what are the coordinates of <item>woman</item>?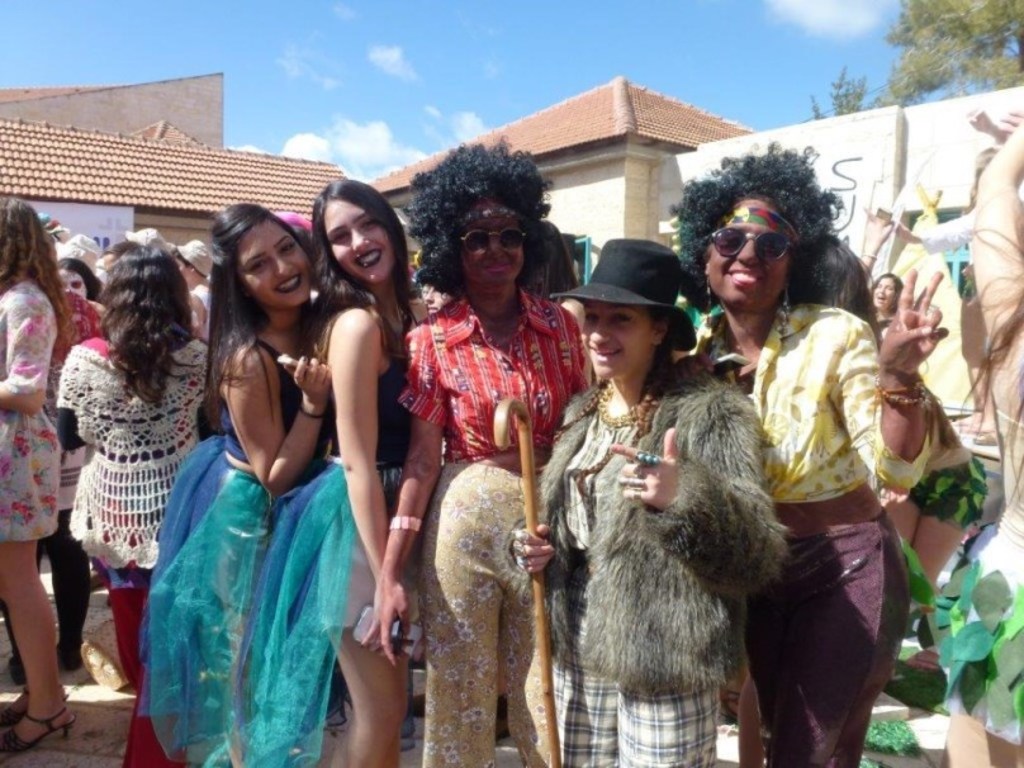
(left=0, top=200, right=70, bottom=750).
